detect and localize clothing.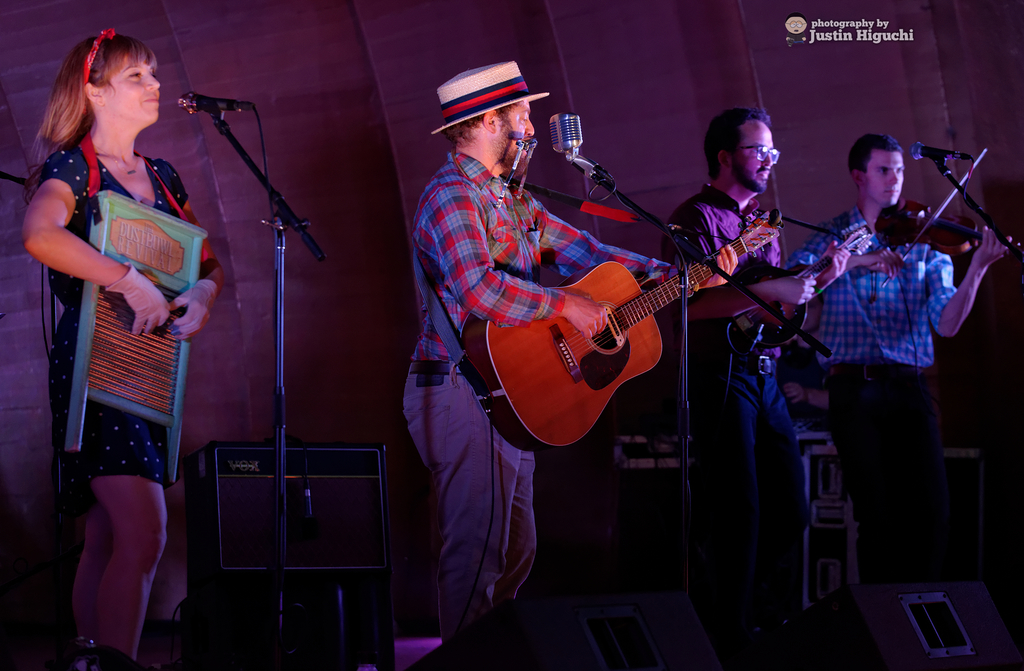
Localized at bbox=[29, 107, 195, 548].
